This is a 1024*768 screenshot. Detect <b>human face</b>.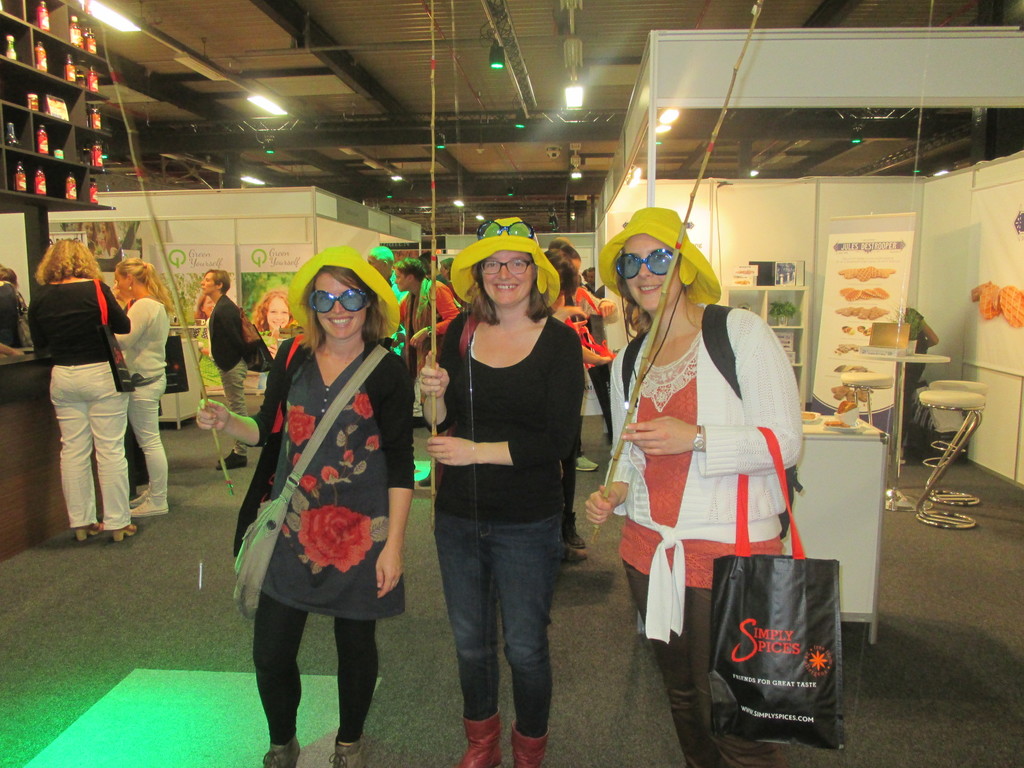
crop(308, 273, 371, 340).
